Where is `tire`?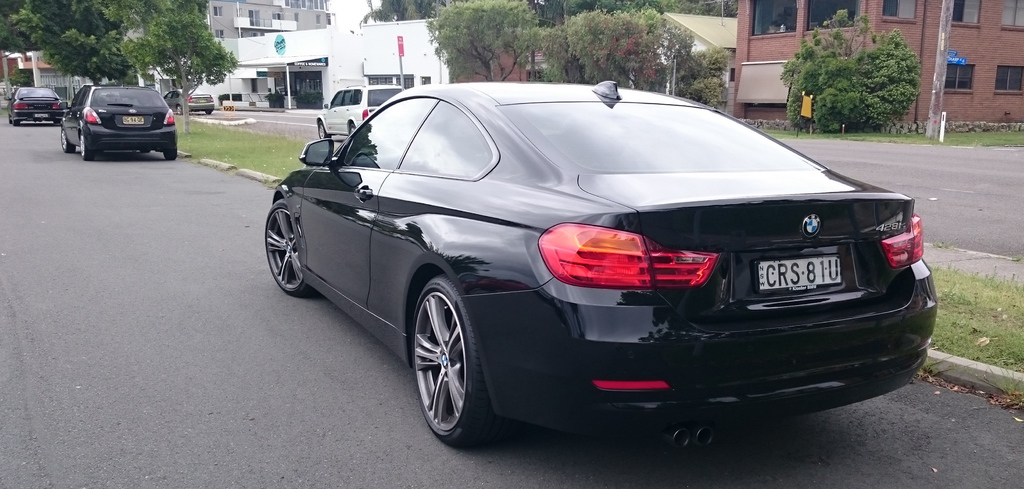
detection(175, 106, 182, 116).
